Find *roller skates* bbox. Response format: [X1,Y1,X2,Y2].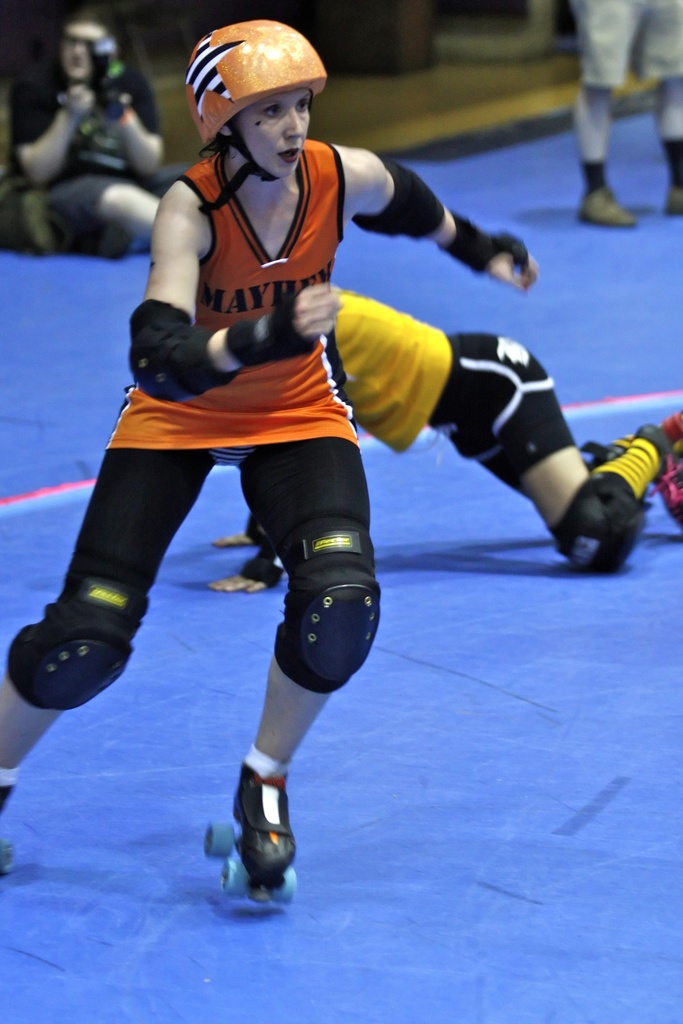
[0,841,16,884].
